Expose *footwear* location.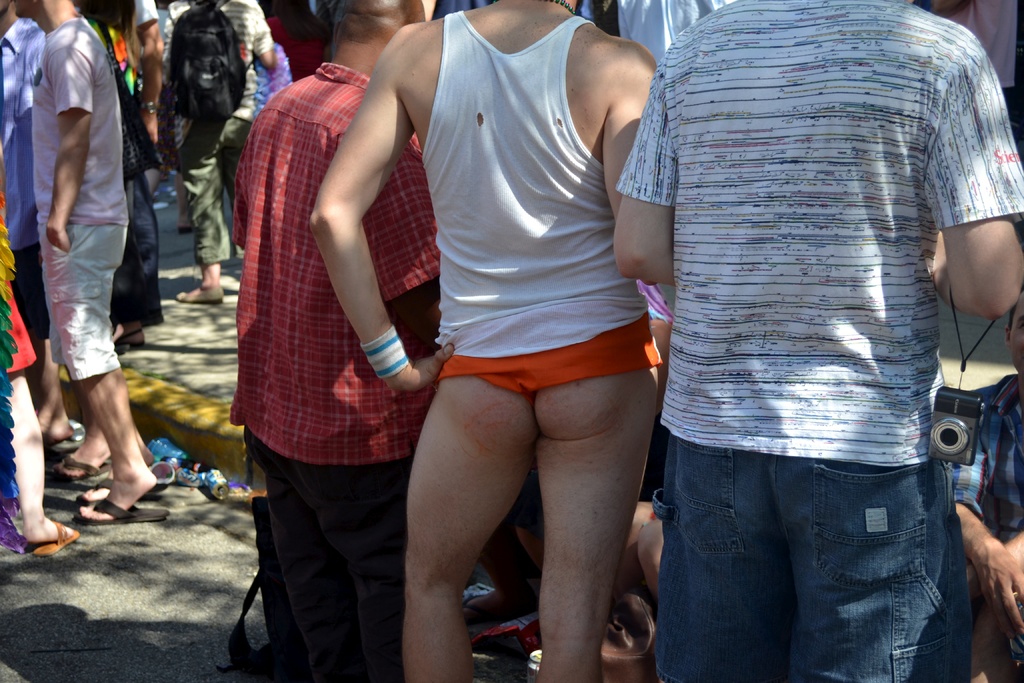
Exposed at (114, 323, 148, 357).
